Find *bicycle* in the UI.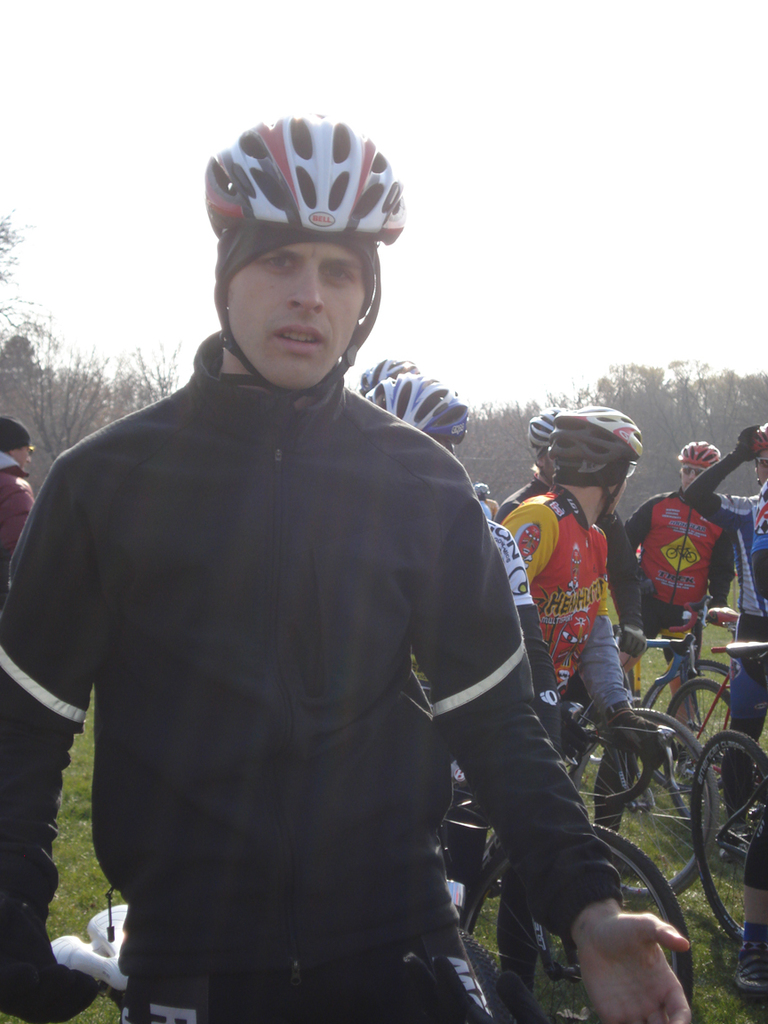
UI element at x1=689 y1=640 x2=767 y2=950.
